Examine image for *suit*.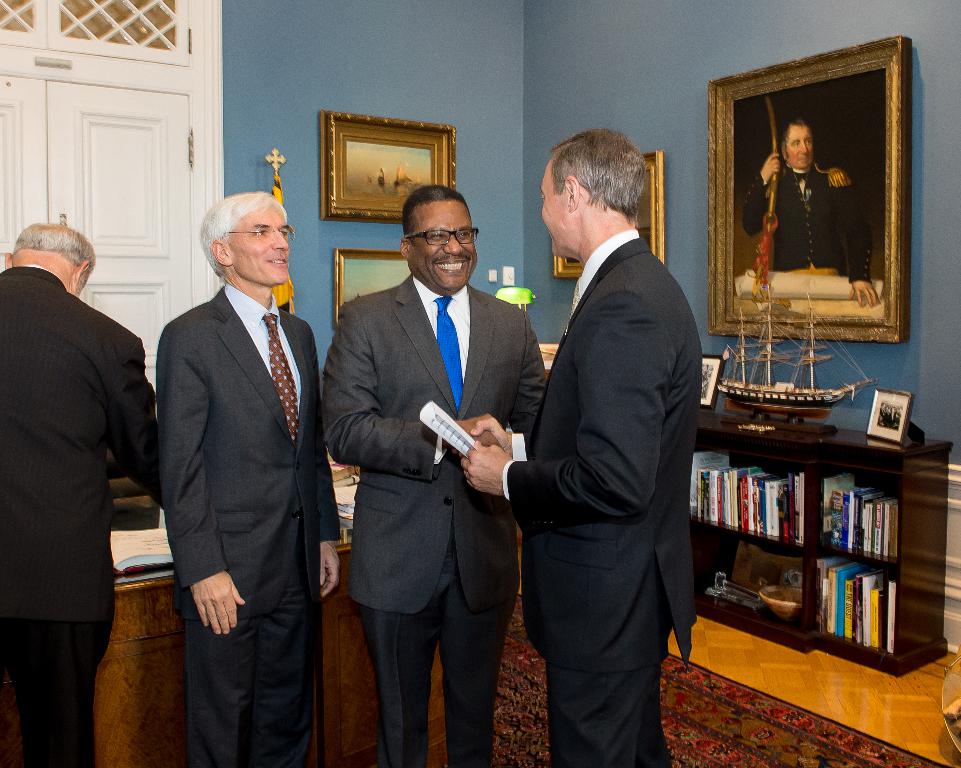
Examination result: 316 168 532 757.
